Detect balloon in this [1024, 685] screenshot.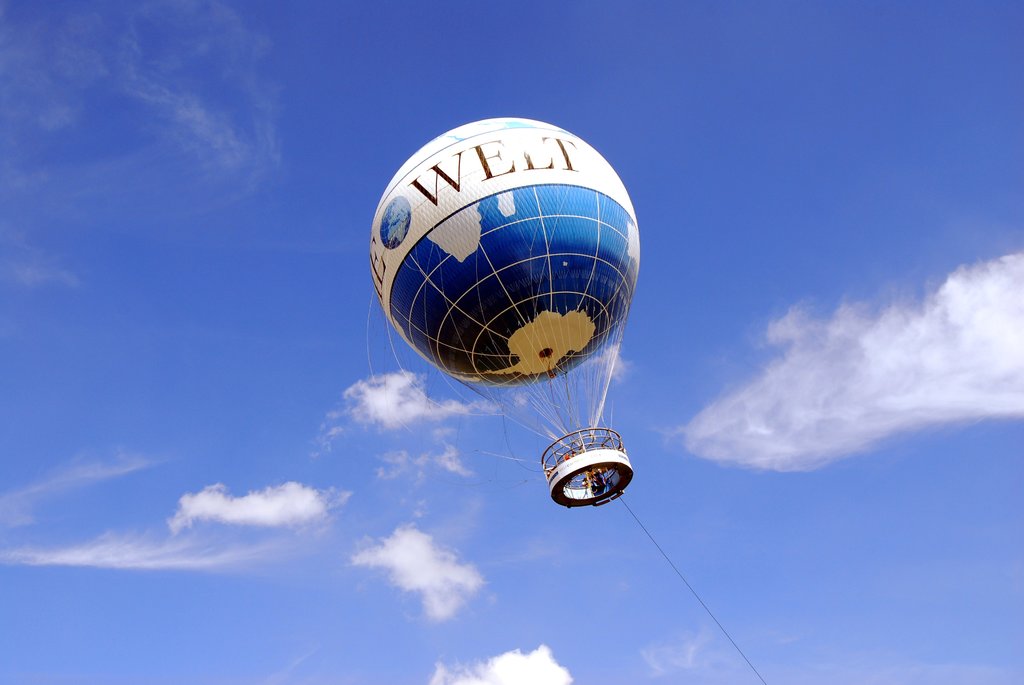
Detection: 371/114/636/383.
